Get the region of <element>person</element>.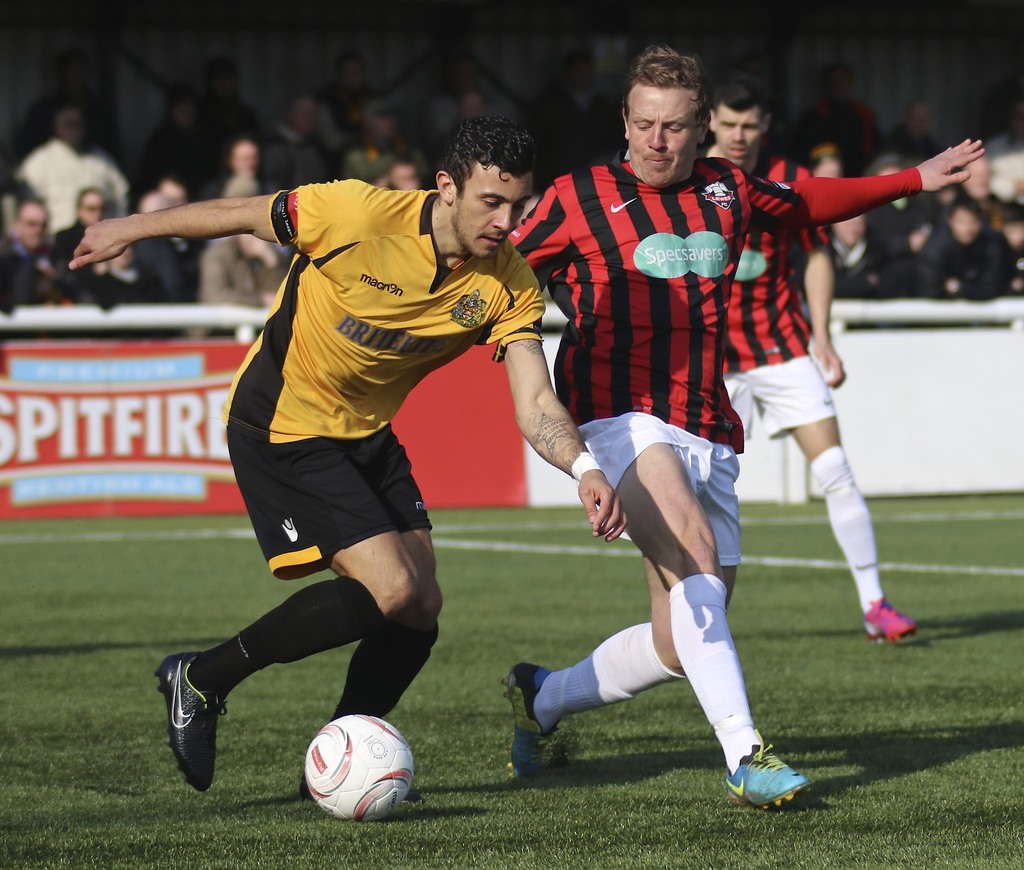
region(207, 132, 268, 196).
